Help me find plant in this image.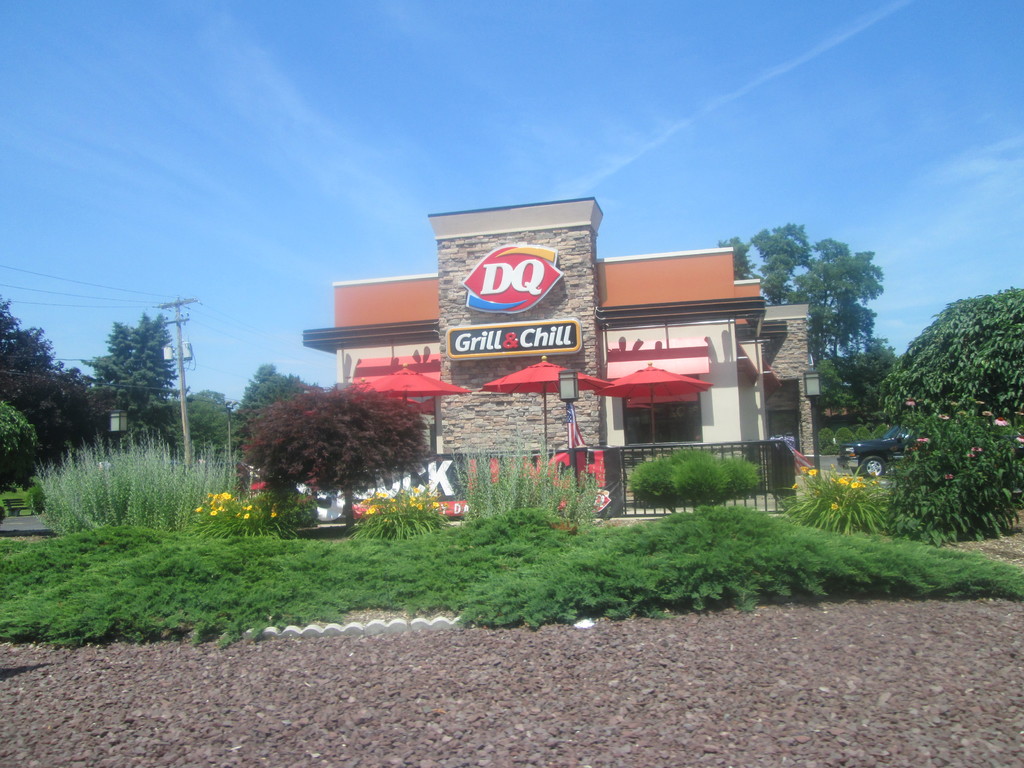
Found it: 191, 492, 288, 542.
